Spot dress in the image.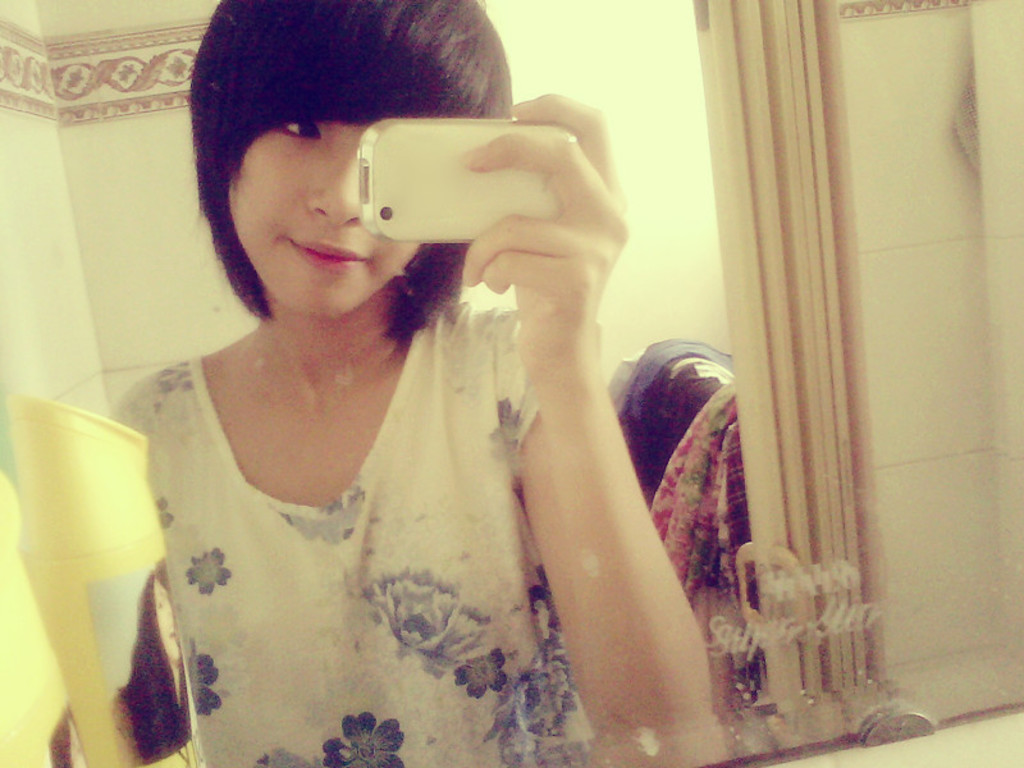
dress found at {"left": 109, "top": 294, "right": 607, "bottom": 767}.
